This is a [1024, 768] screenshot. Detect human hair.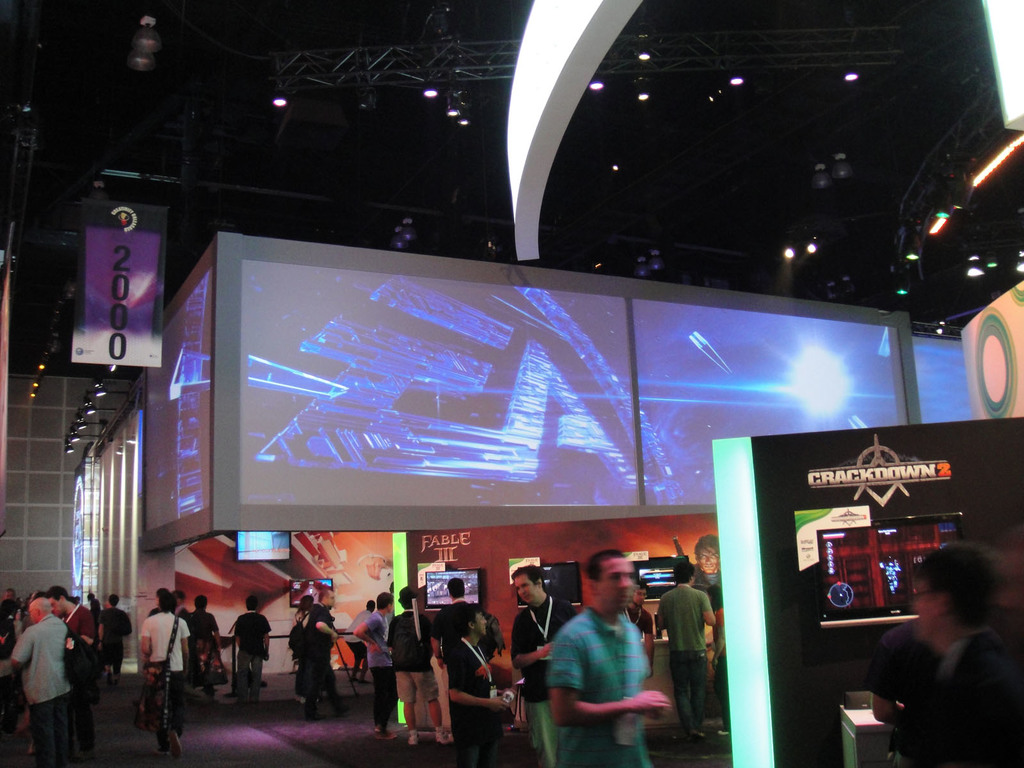
{"left": 397, "top": 584, "right": 416, "bottom": 611}.
